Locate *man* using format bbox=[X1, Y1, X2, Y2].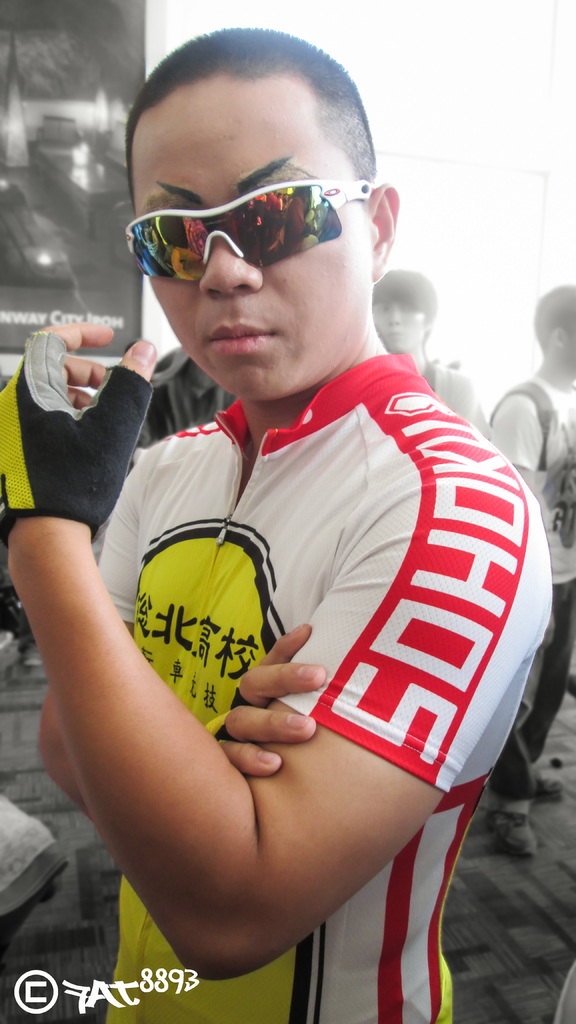
bbox=[492, 286, 575, 855].
